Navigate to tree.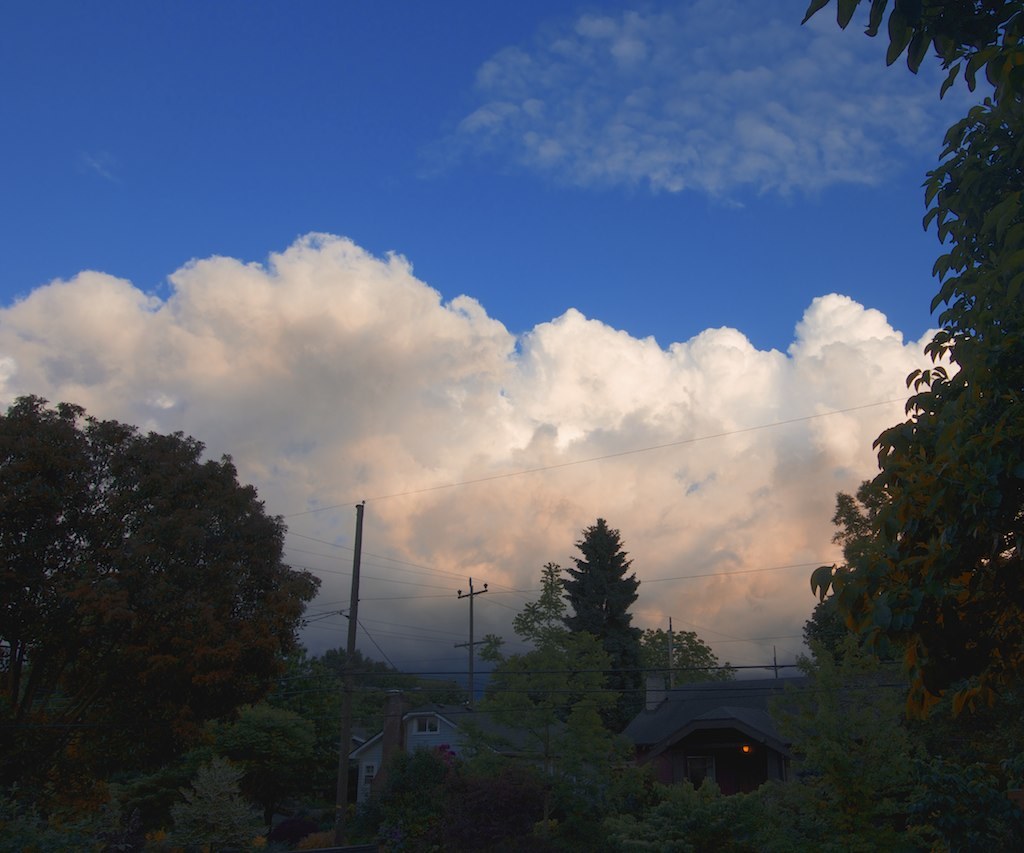
Navigation target: {"left": 528, "top": 518, "right": 649, "bottom": 738}.
